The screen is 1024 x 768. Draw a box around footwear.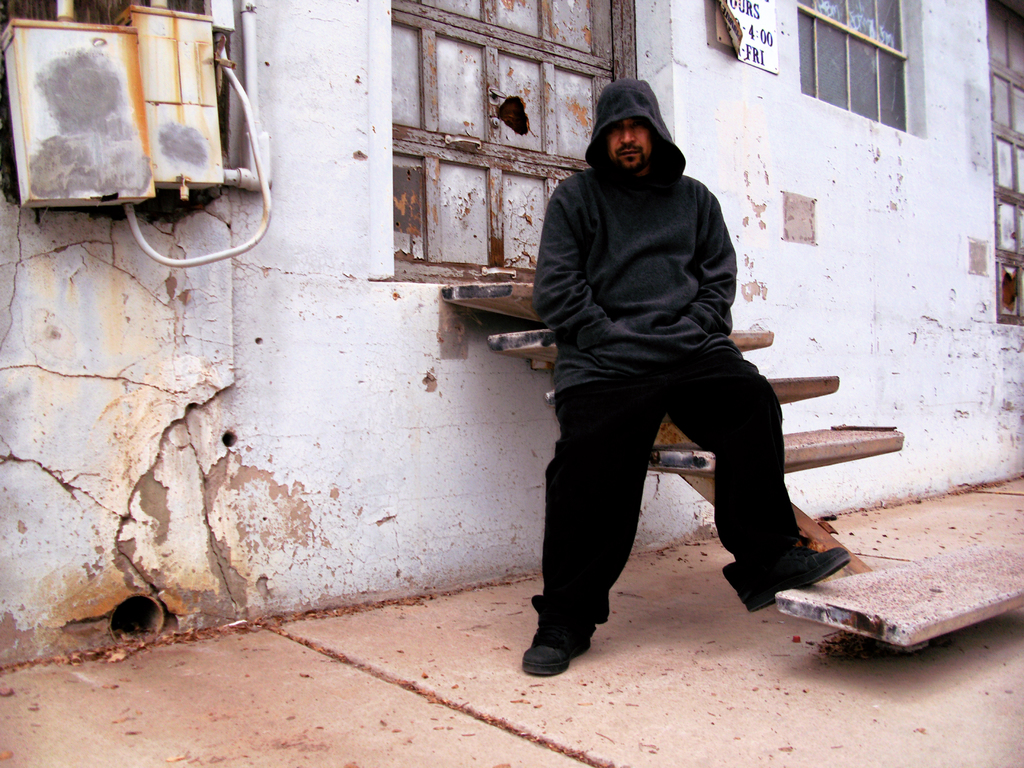
520 637 592 678.
